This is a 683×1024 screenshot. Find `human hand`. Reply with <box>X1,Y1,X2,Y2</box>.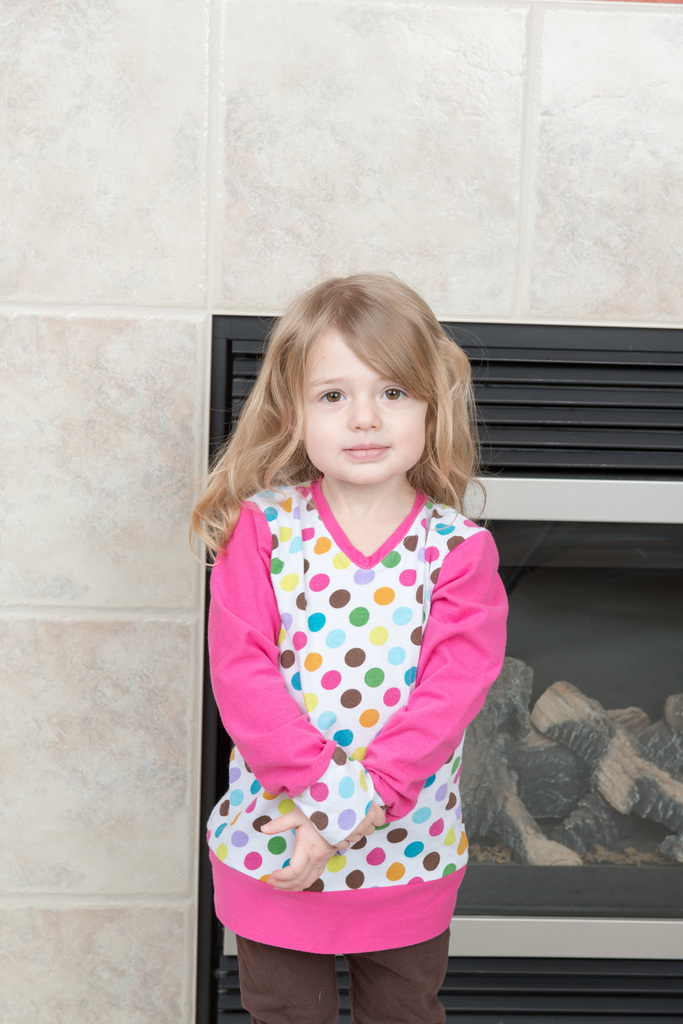
<box>253,806,333,895</box>.
